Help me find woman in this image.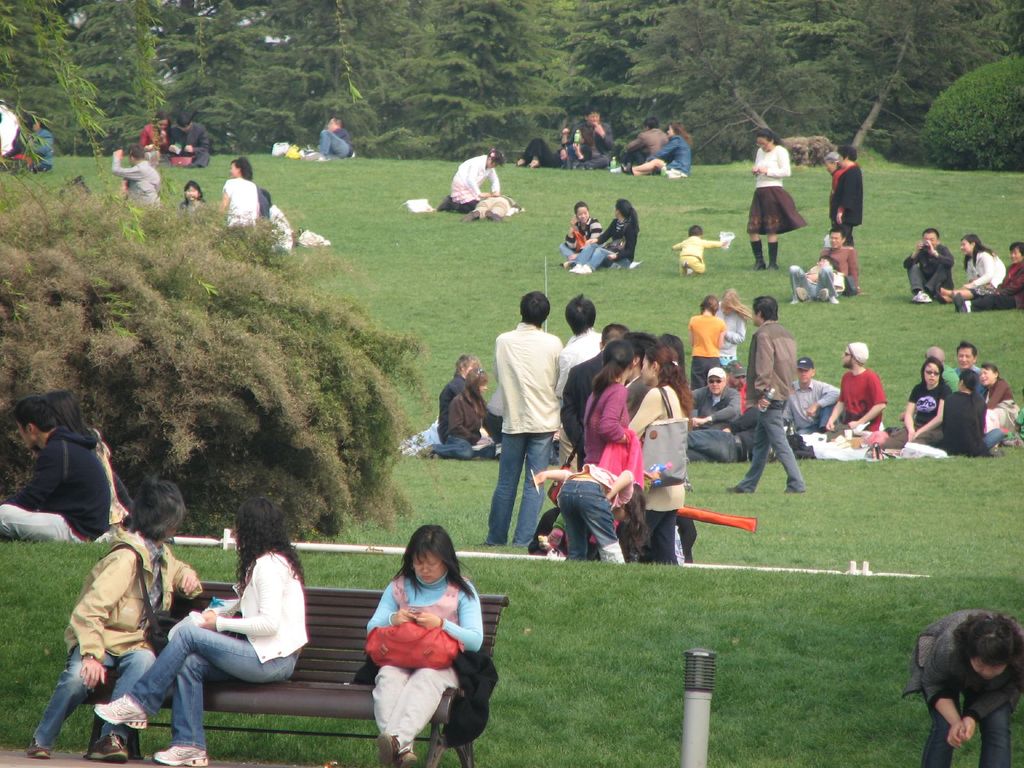
Found it: l=214, t=156, r=264, b=228.
